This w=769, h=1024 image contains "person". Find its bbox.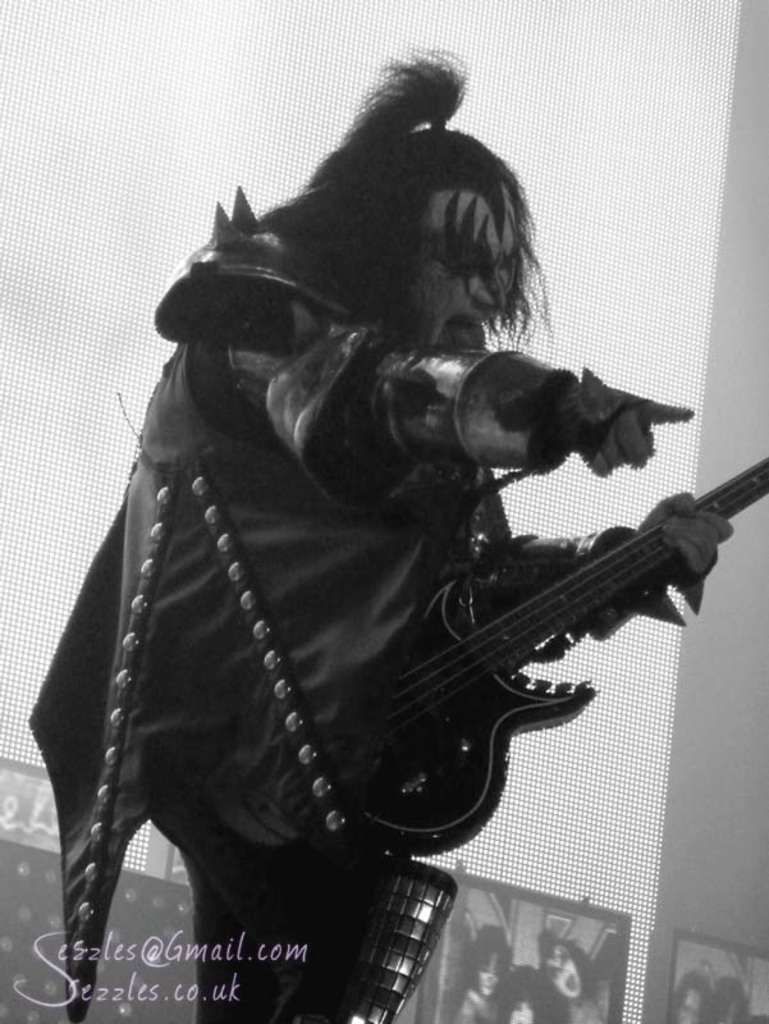
<bbox>28, 46, 742, 1023</bbox>.
